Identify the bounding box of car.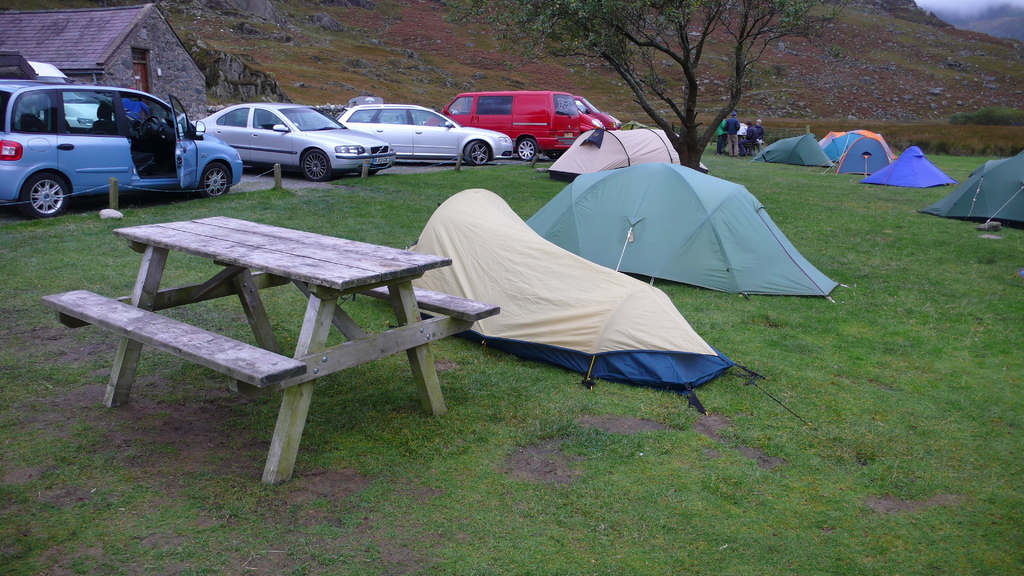
rect(332, 100, 515, 164).
